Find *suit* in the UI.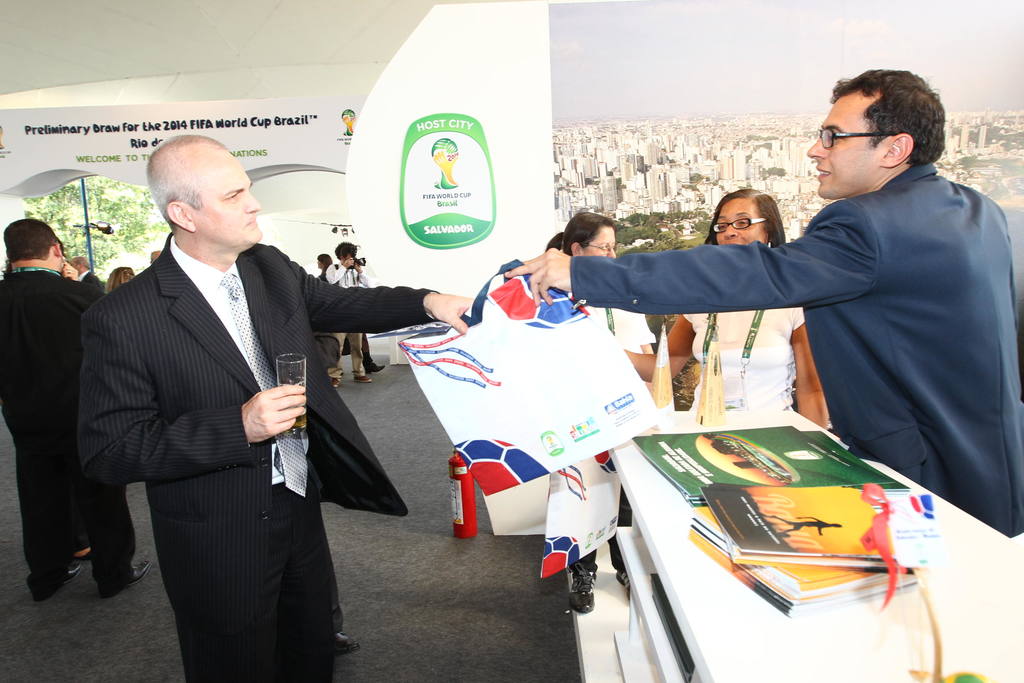
UI element at 0/269/142/600.
